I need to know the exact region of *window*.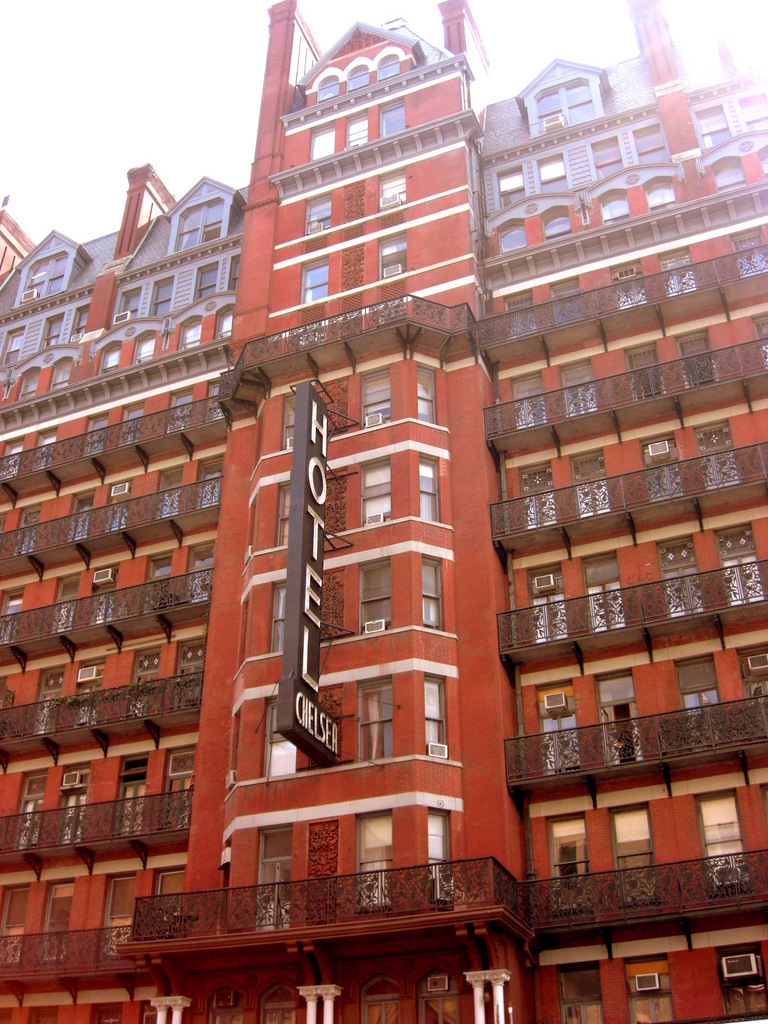
Region: x1=362 y1=364 x2=392 y2=429.
